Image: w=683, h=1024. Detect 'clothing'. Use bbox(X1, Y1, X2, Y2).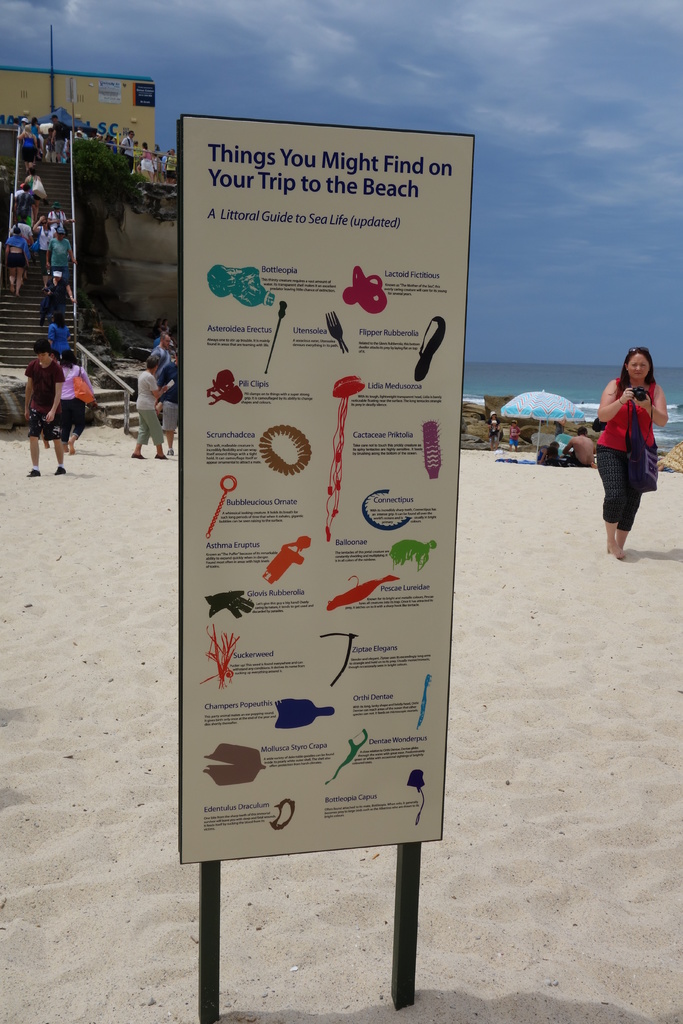
bbox(135, 369, 167, 451).
